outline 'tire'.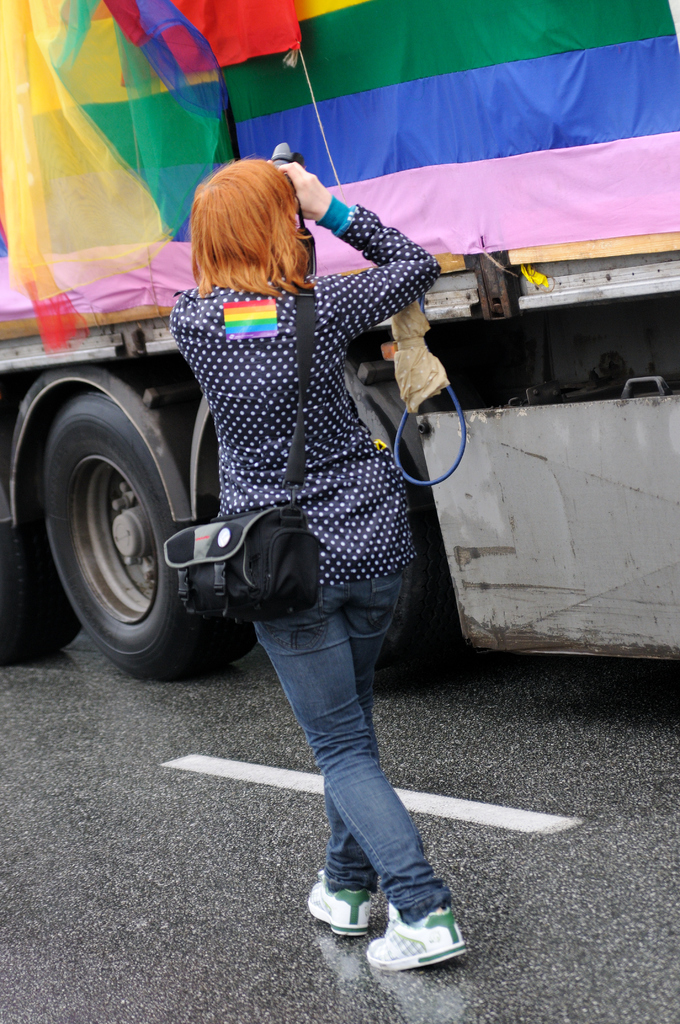
Outline: (45,387,259,676).
